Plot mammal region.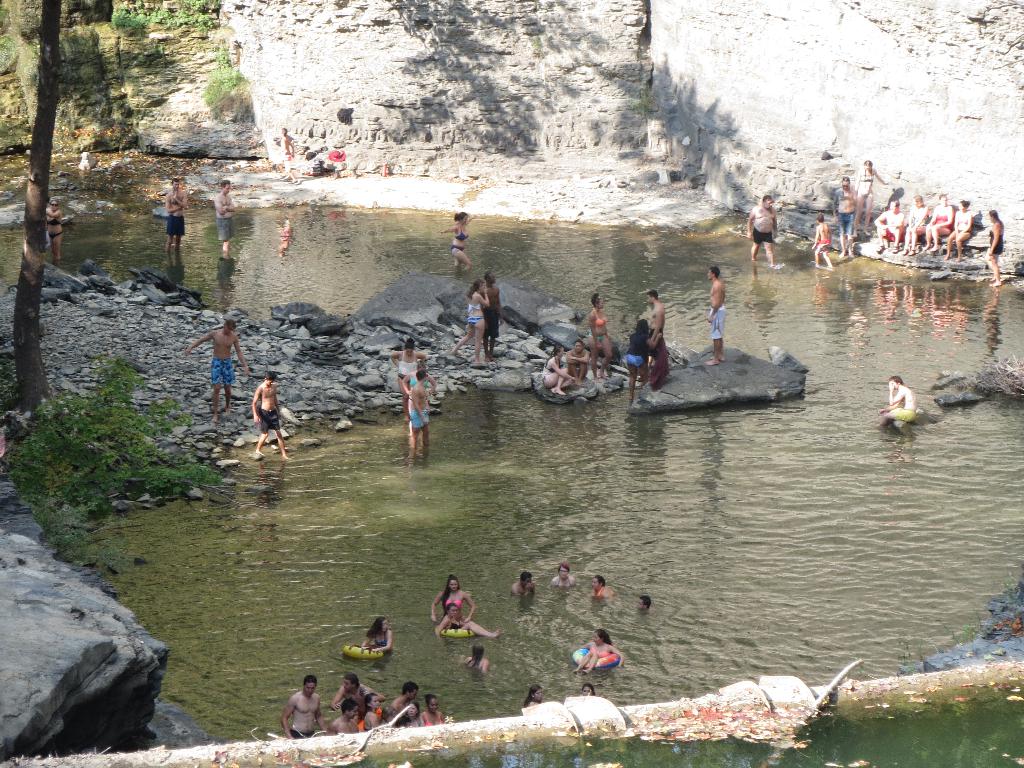
Plotted at {"x1": 986, "y1": 209, "x2": 1007, "y2": 285}.
